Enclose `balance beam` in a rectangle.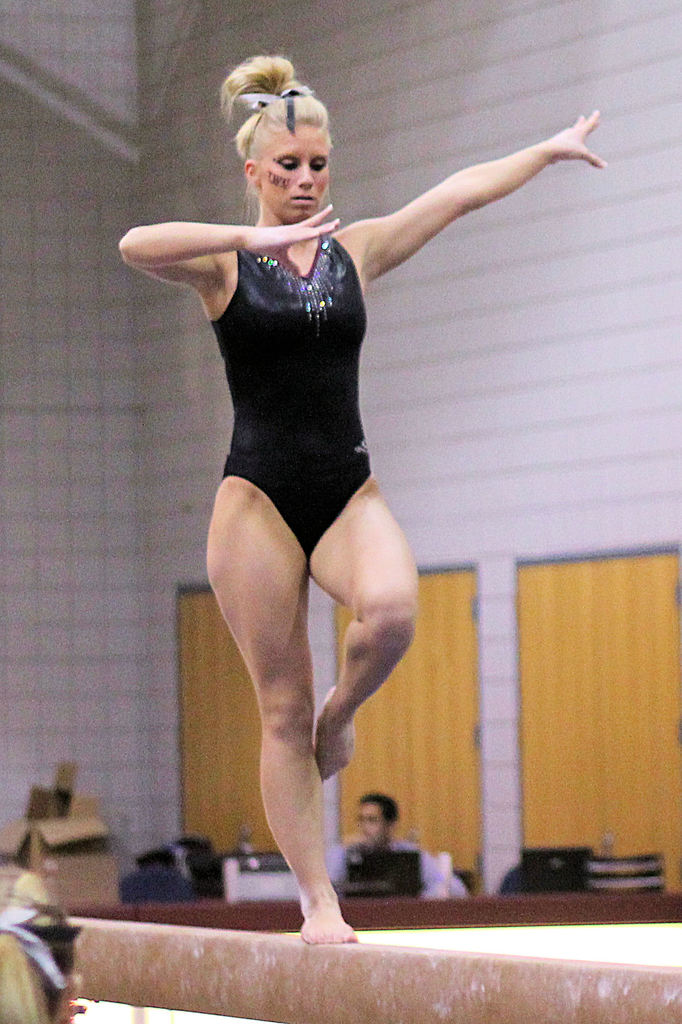
75 927 681 1023.
